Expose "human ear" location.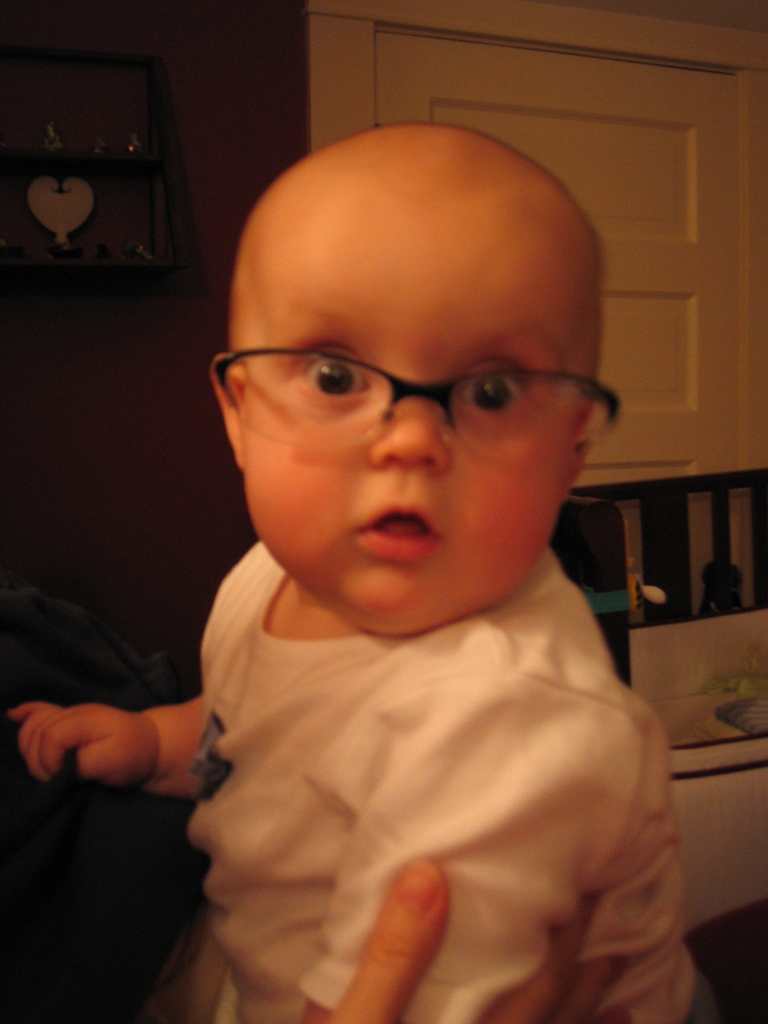
Exposed at (207,352,248,470).
